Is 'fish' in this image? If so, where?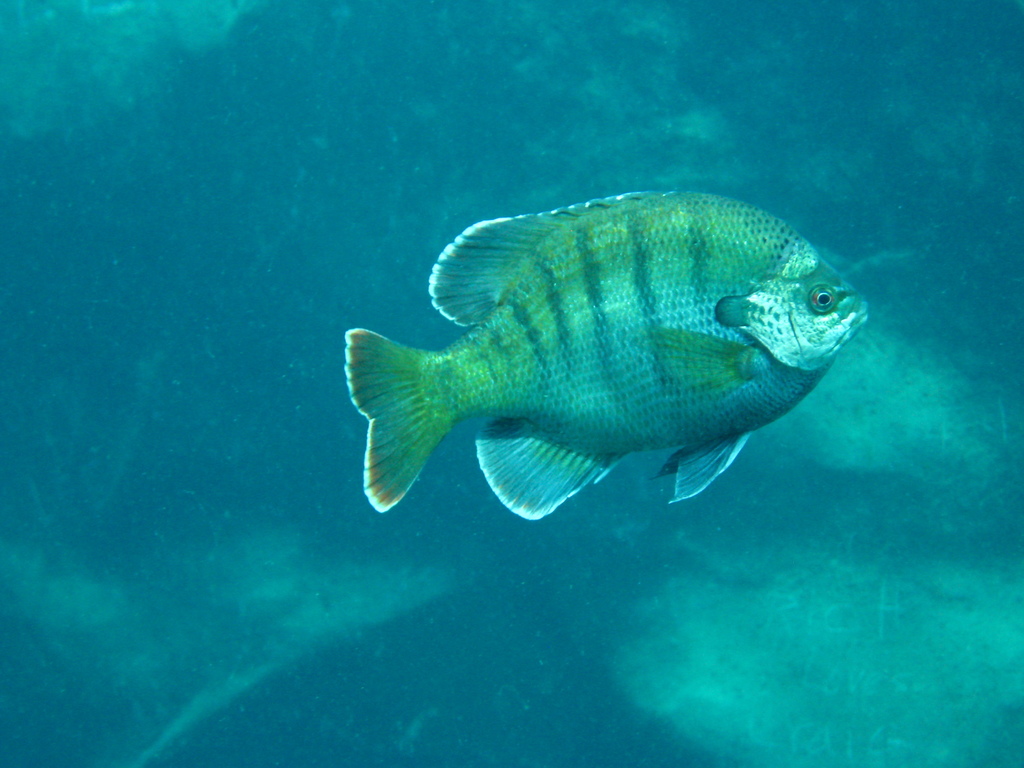
Yes, at 344:186:864:523.
